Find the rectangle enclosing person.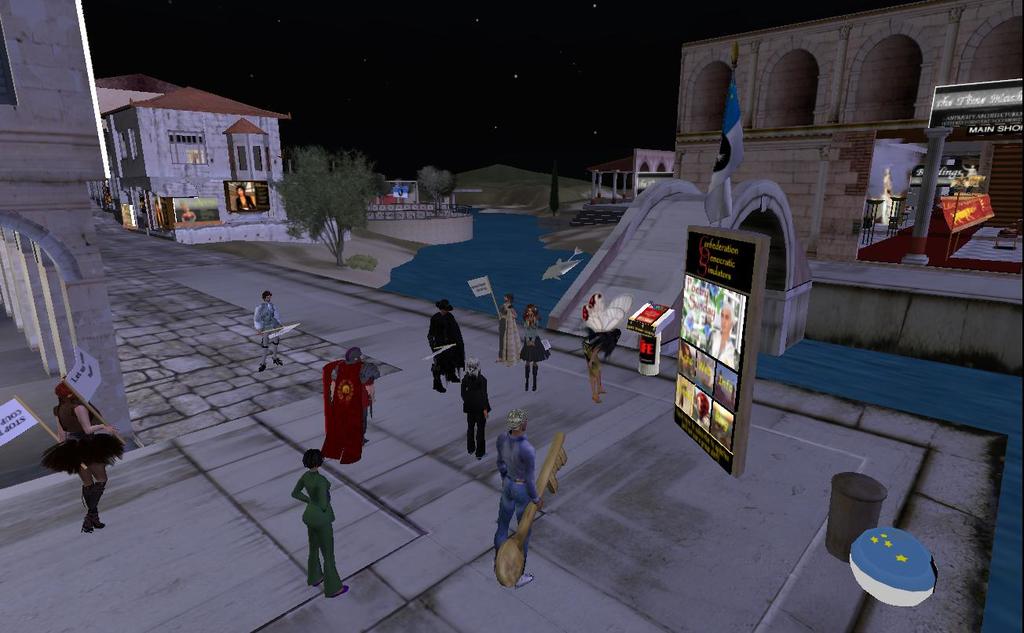
bbox=(578, 328, 623, 406).
